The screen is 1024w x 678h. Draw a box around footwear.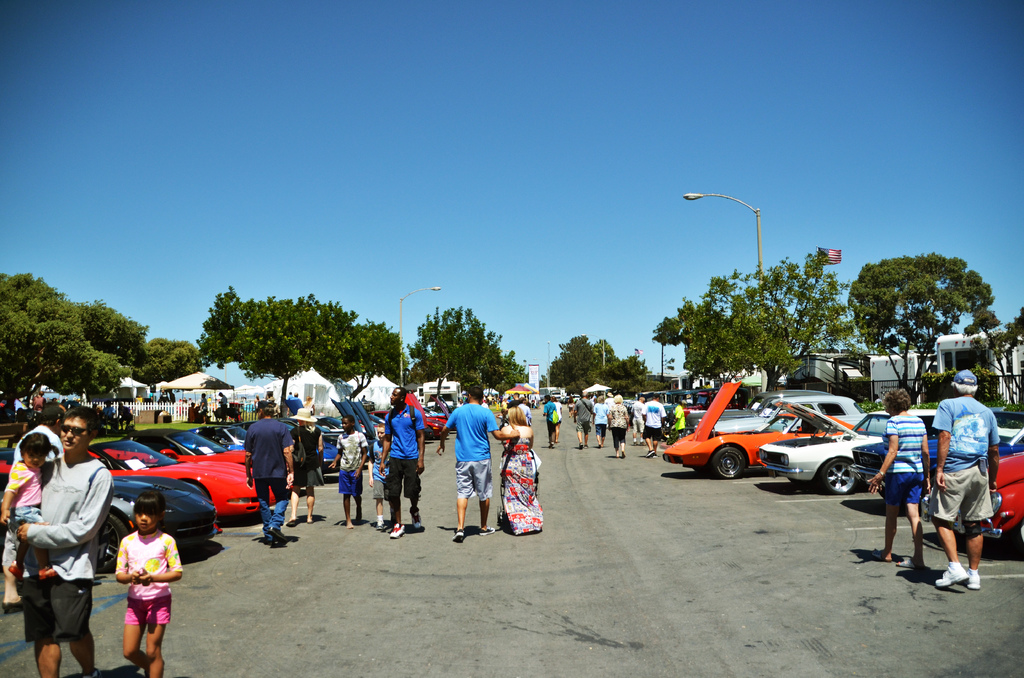
x1=480, y1=529, x2=497, y2=538.
